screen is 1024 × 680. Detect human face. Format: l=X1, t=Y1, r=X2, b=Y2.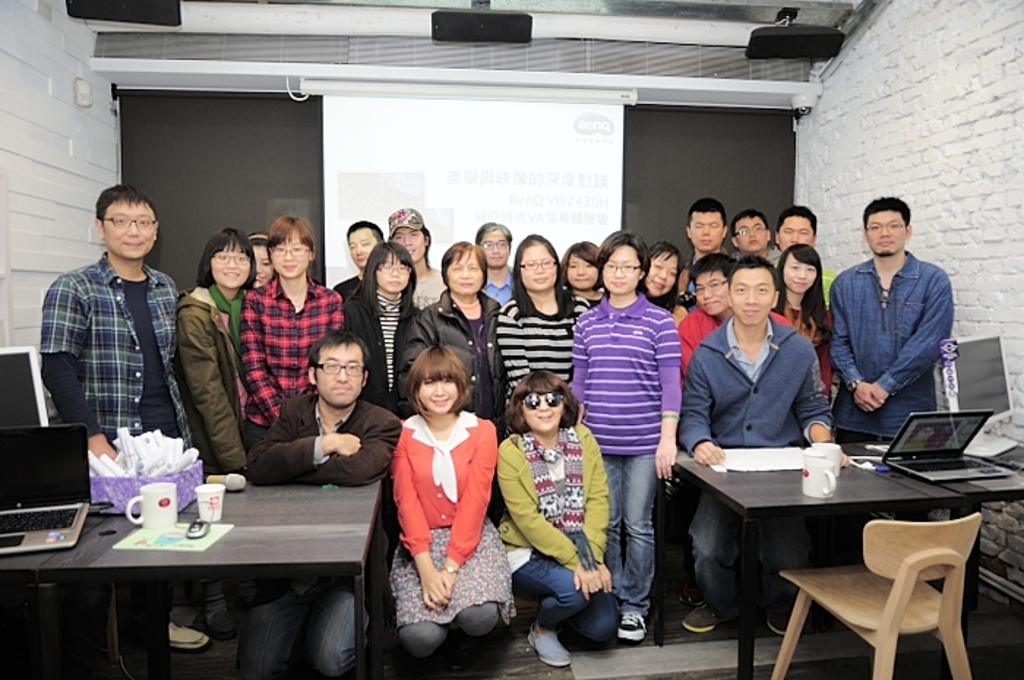
l=737, t=216, r=764, b=244.
